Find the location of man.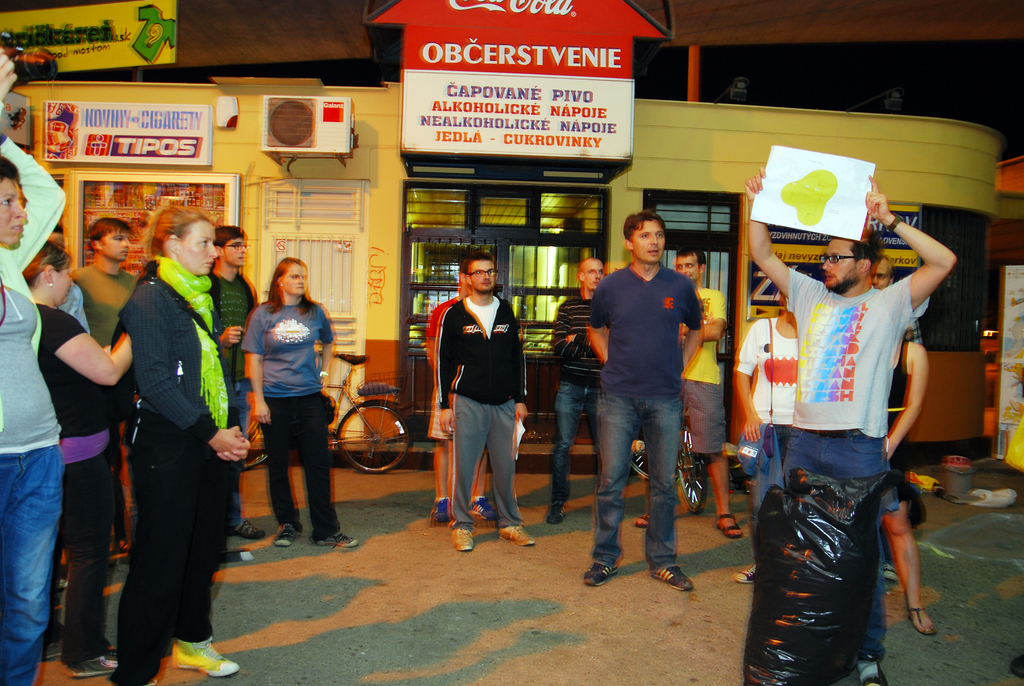
Location: (632,245,744,536).
